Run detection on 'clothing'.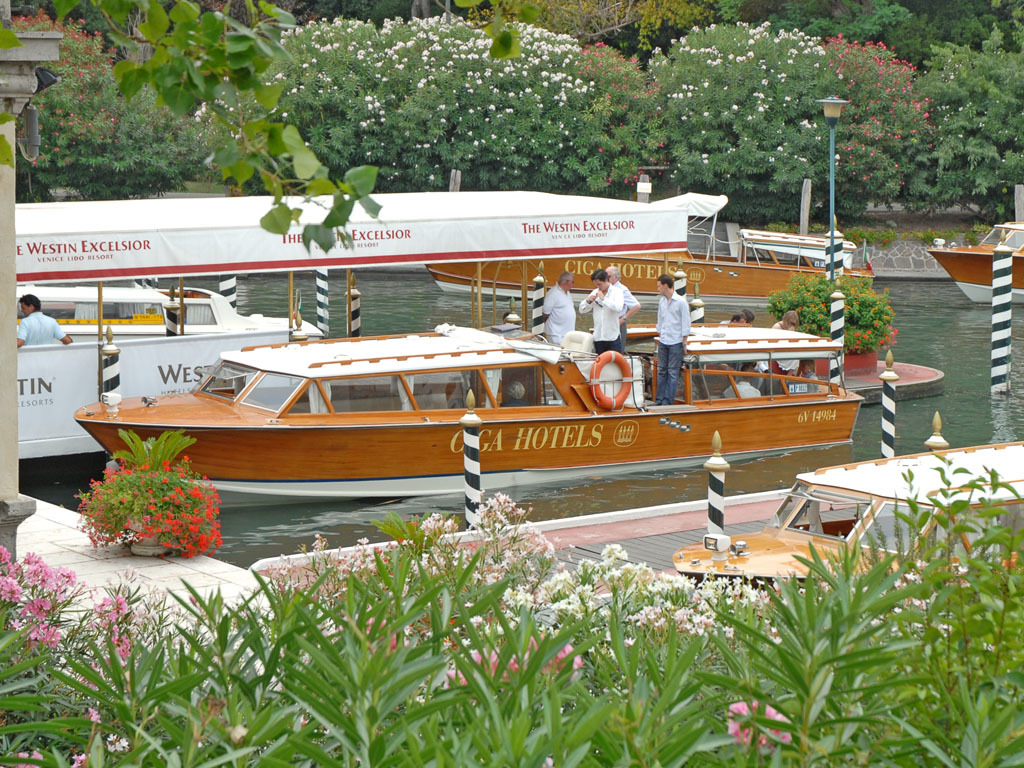
Result: [18, 303, 64, 342].
